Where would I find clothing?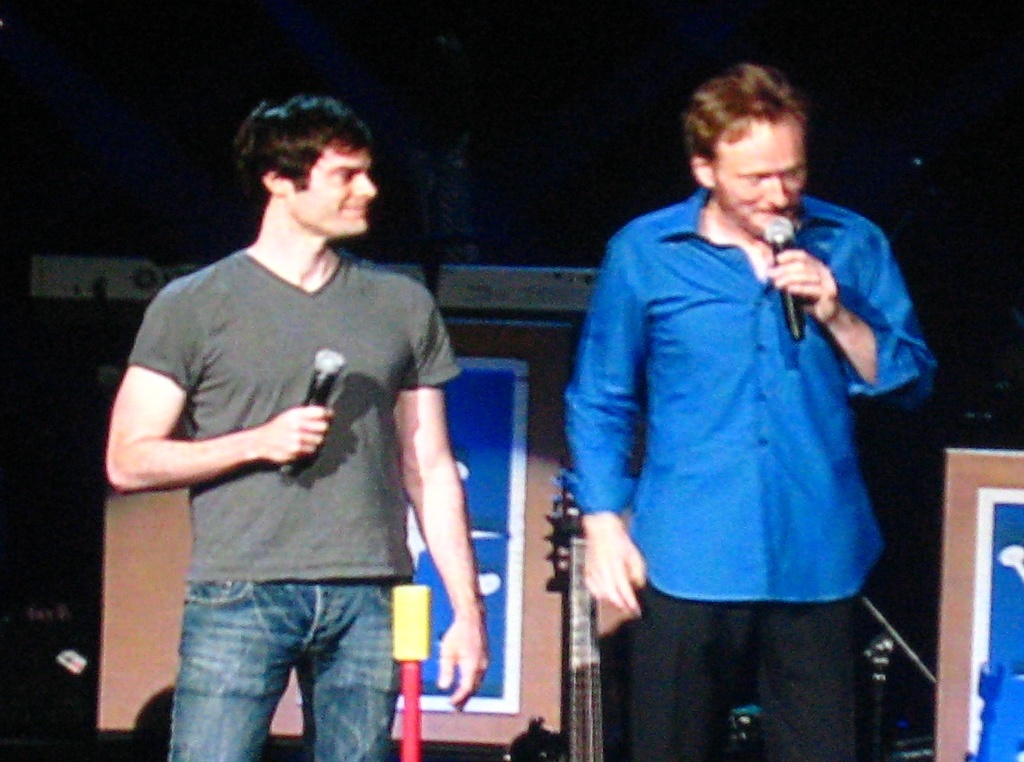
At (570, 142, 914, 725).
